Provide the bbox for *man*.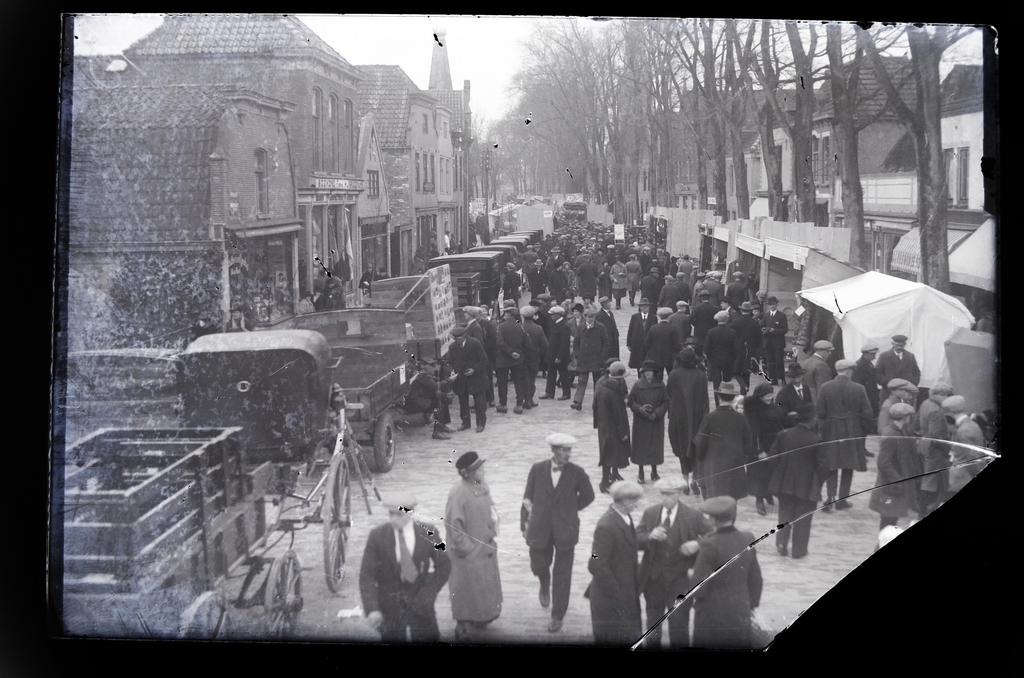
357,263,374,297.
